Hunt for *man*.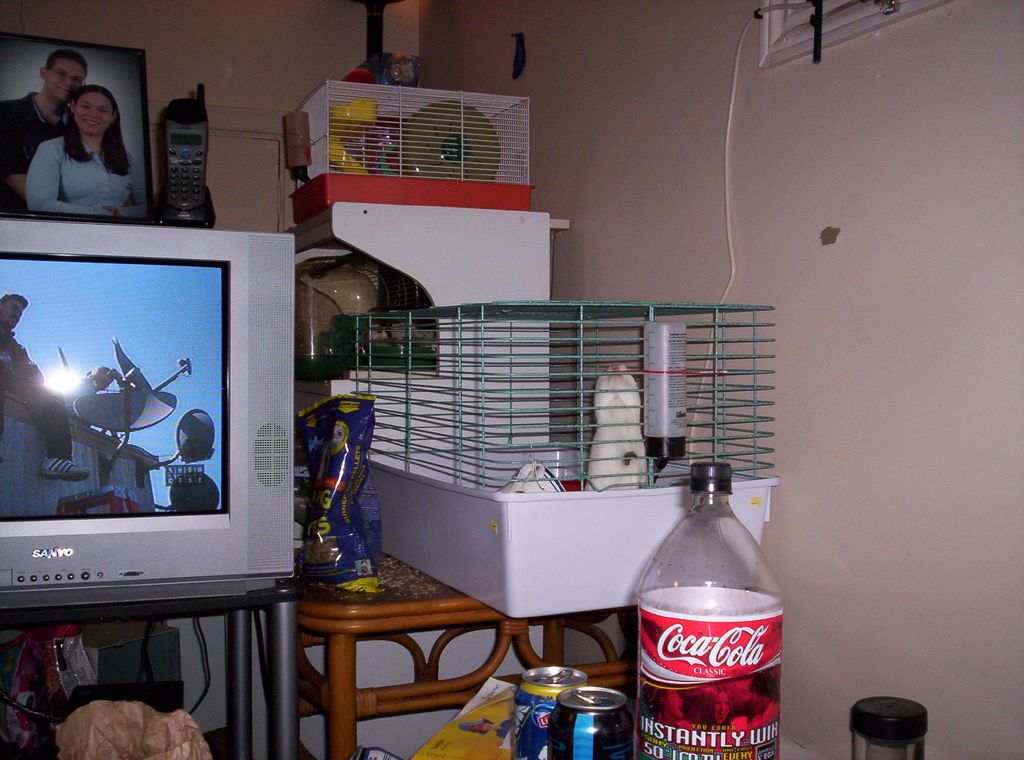
Hunted down at [0, 295, 90, 479].
